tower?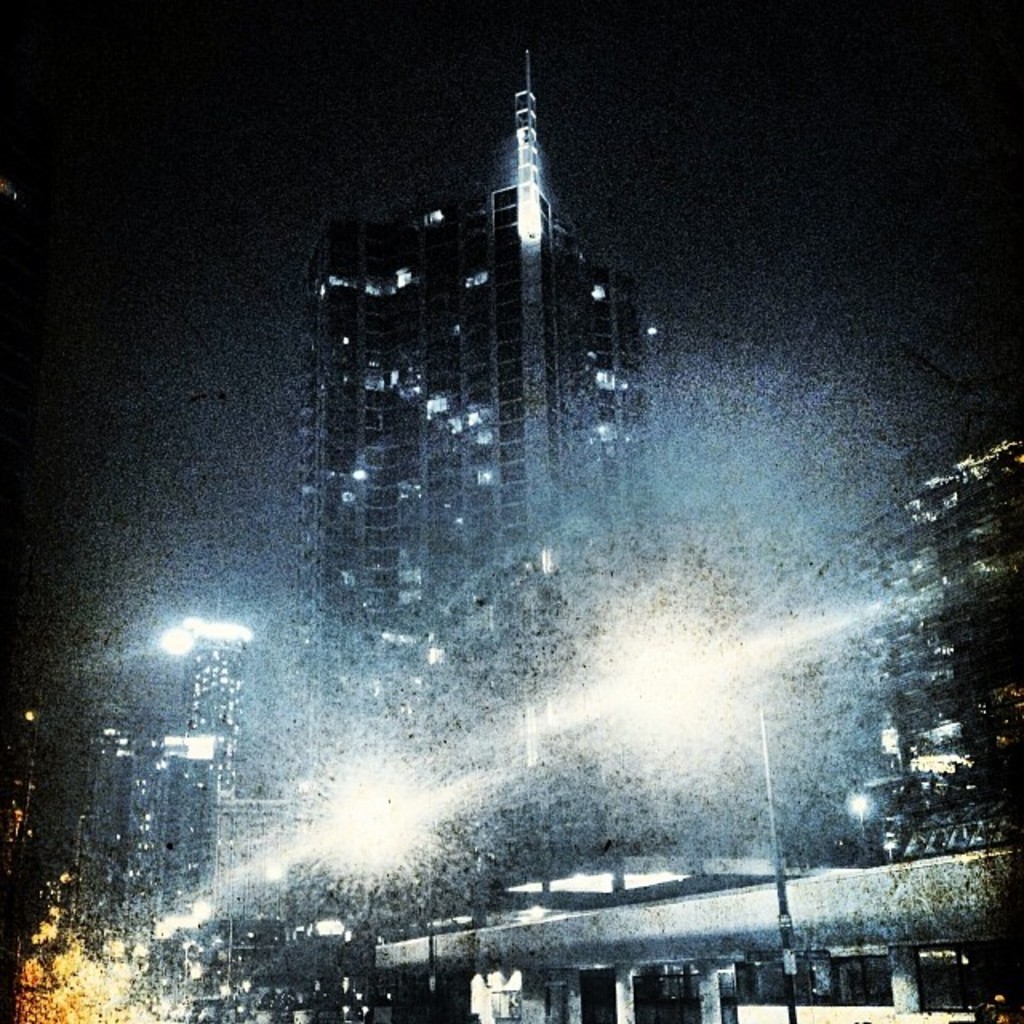
Rect(298, 40, 650, 765)
